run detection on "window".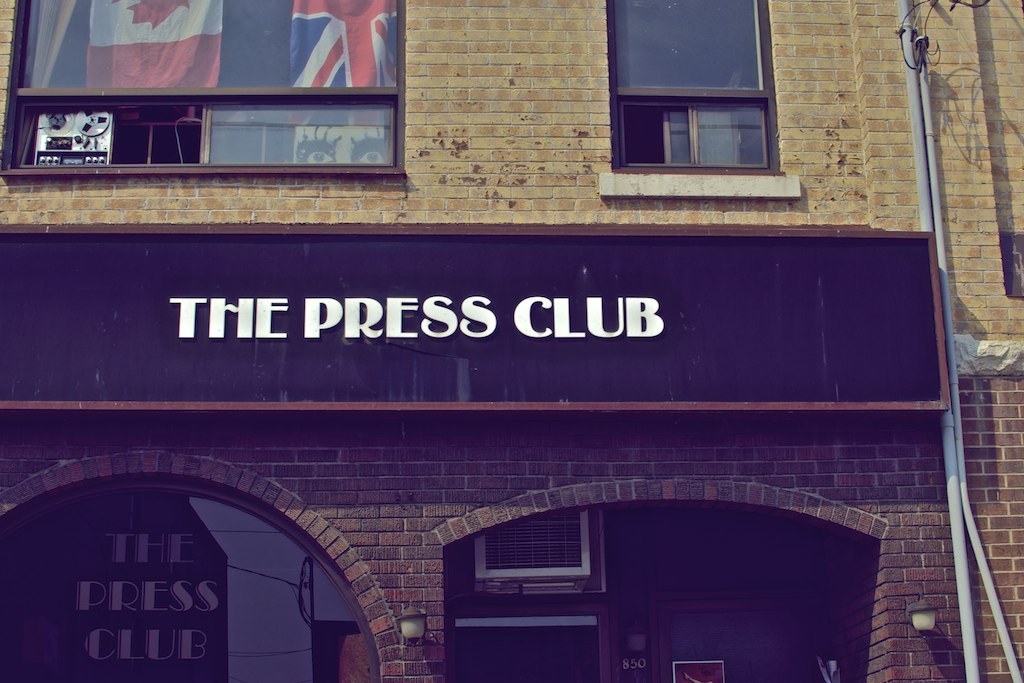
Result: [0, 0, 414, 176].
